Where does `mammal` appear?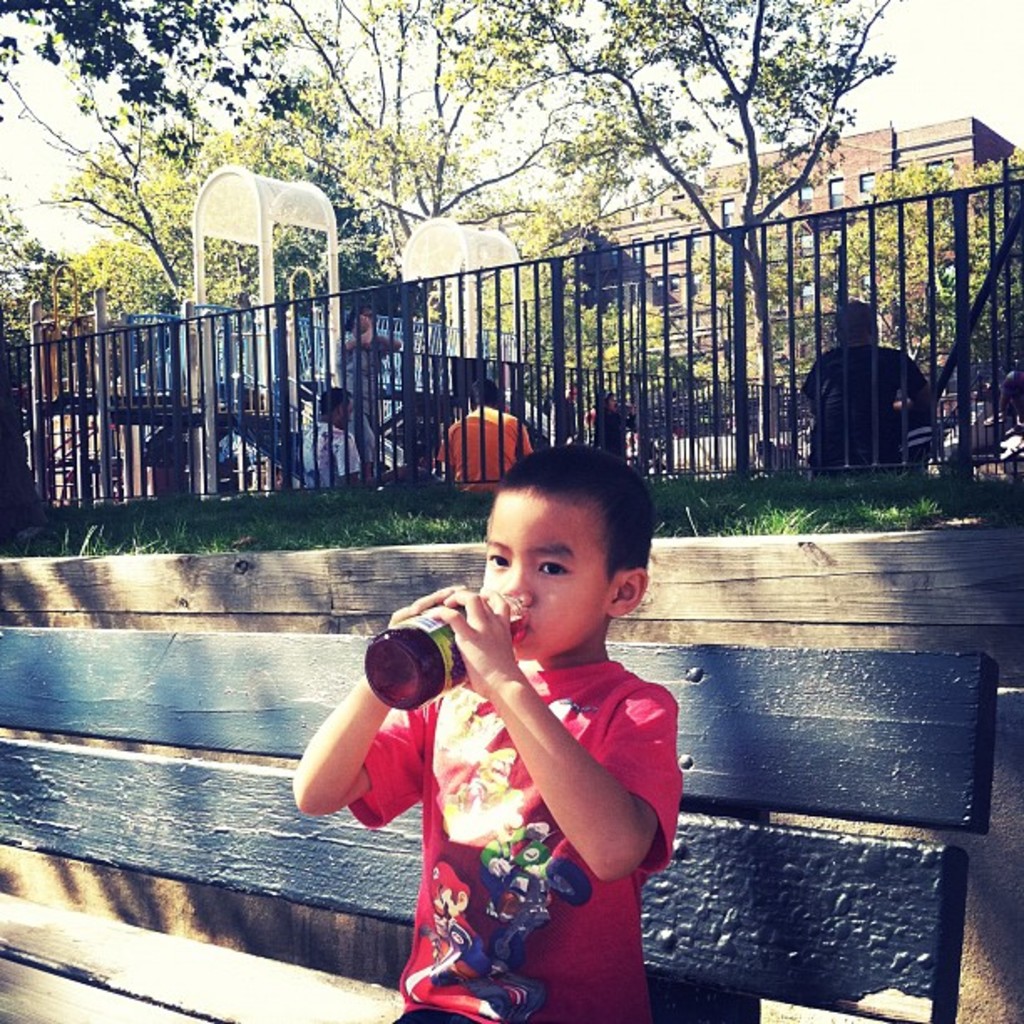
Appears at (left=597, top=387, right=639, bottom=463).
